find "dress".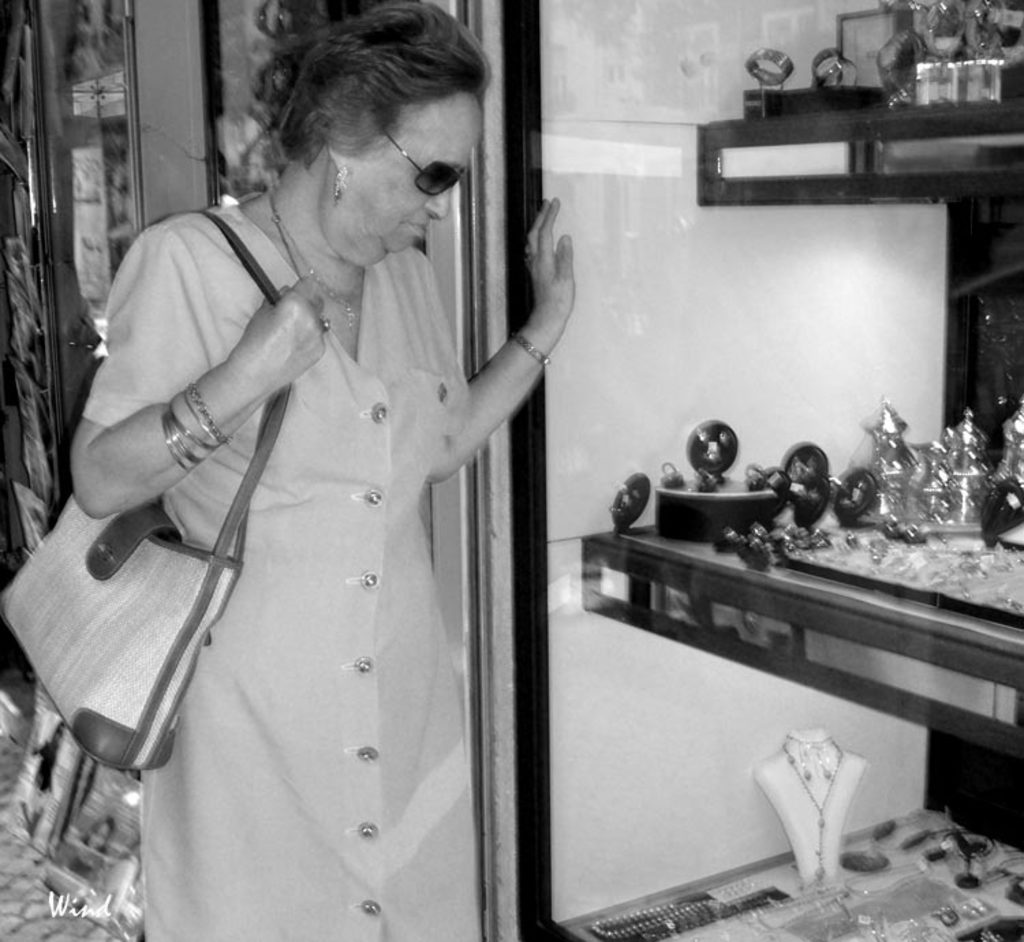
78 218 483 941.
